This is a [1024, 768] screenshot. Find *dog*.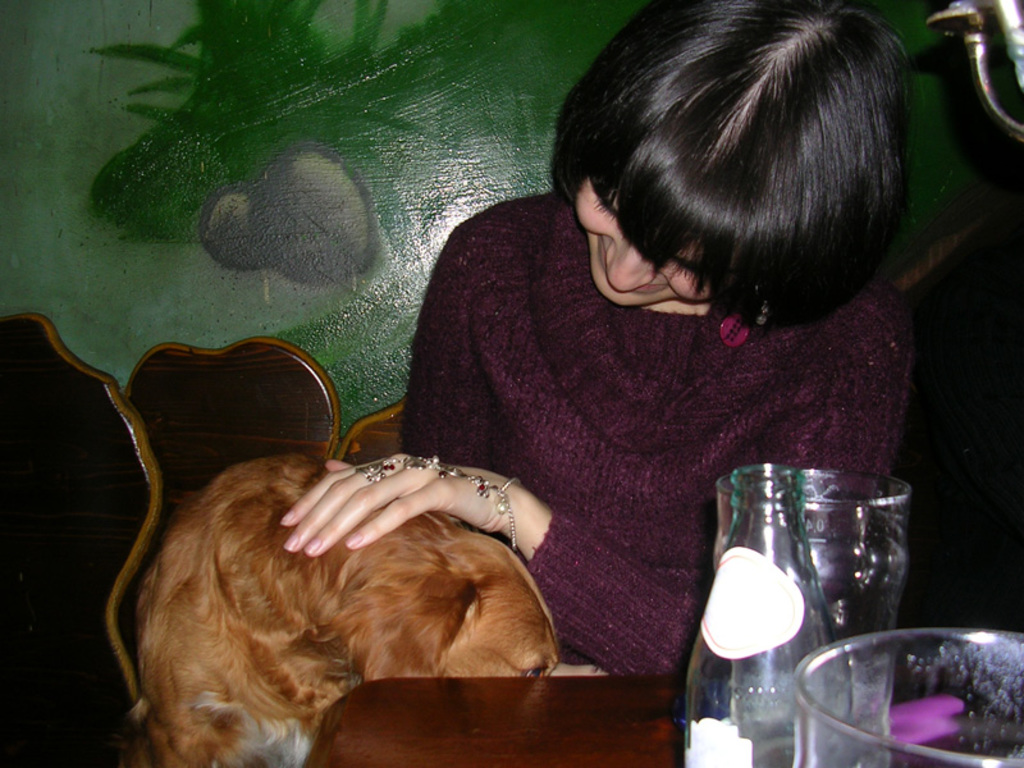
Bounding box: x1=115 y1=453 x2=613 y2=767.
